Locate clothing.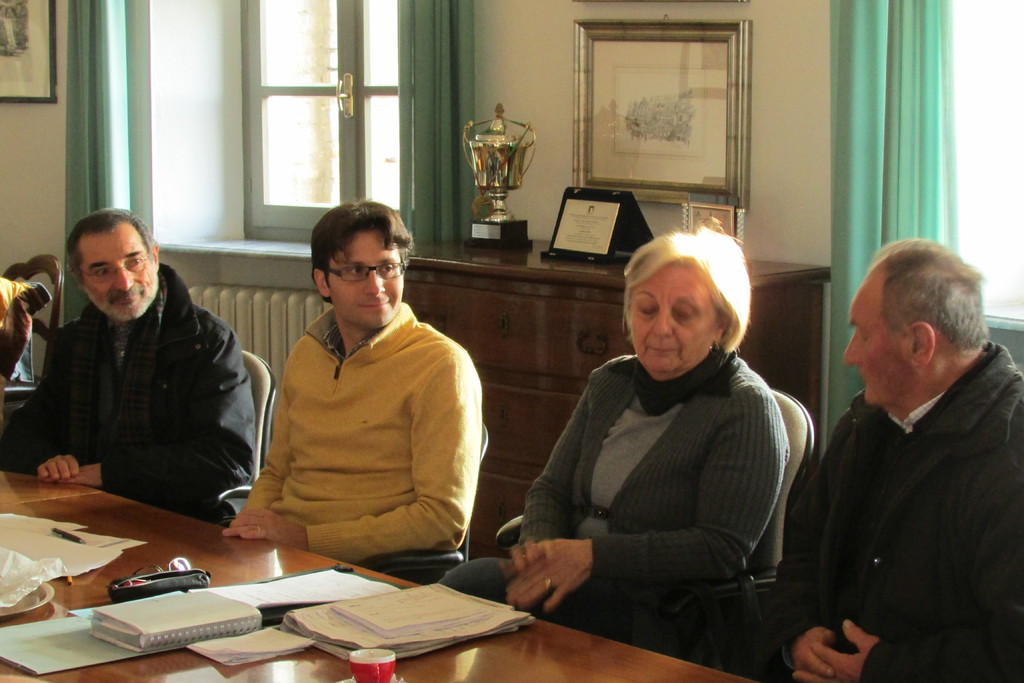
Bounding box: [x1=3, y1=272, x2=256, y2=513].
